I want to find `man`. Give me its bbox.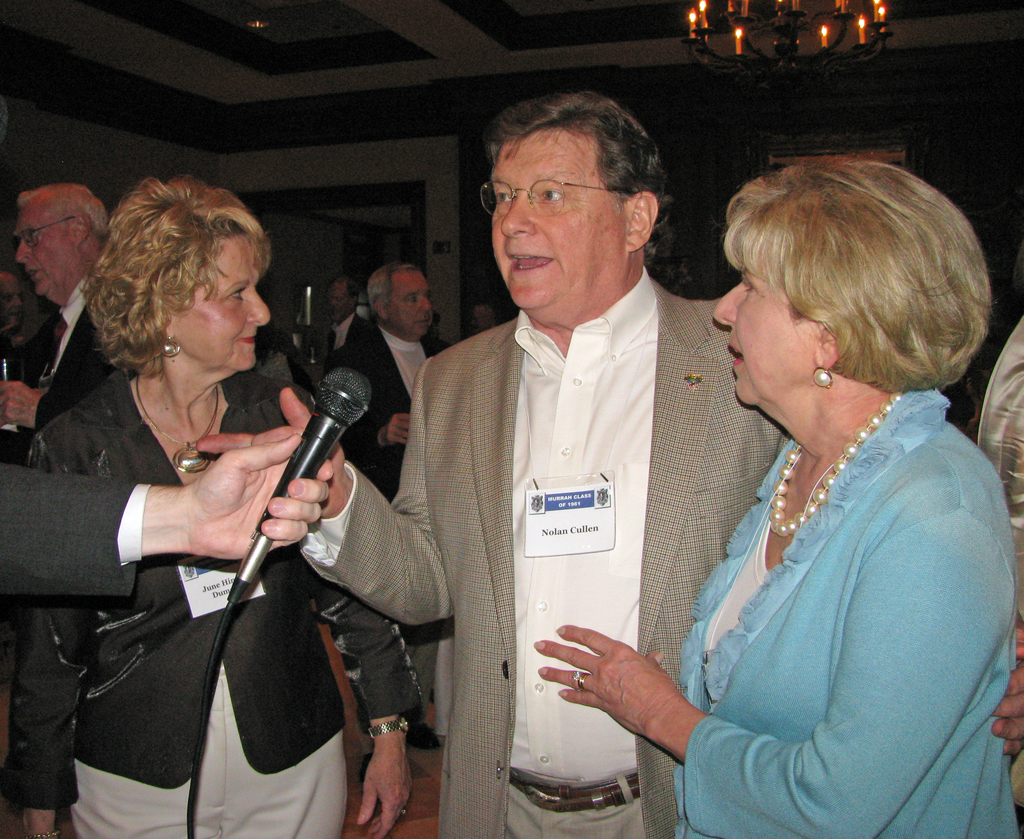
324 259 457 752.
